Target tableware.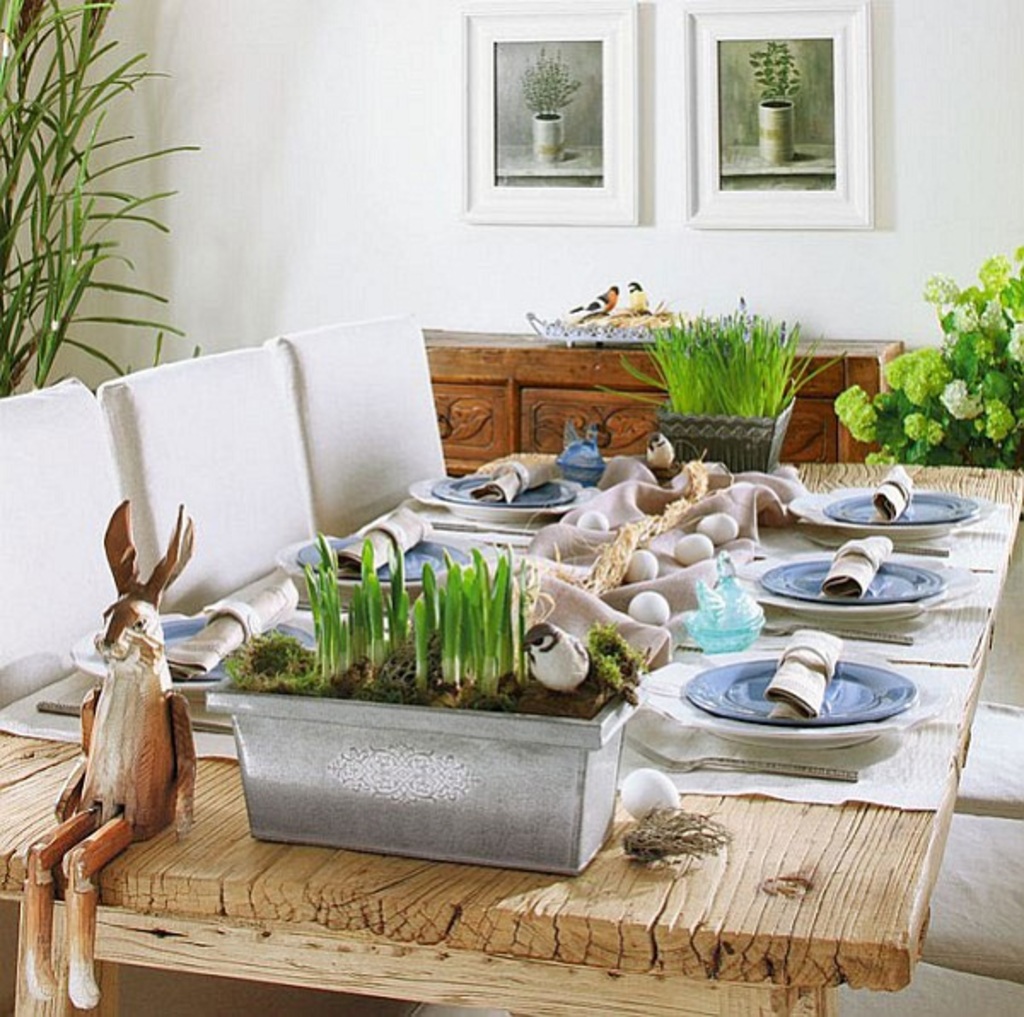
Target region: bbox=[278, 529, 503, 611].
